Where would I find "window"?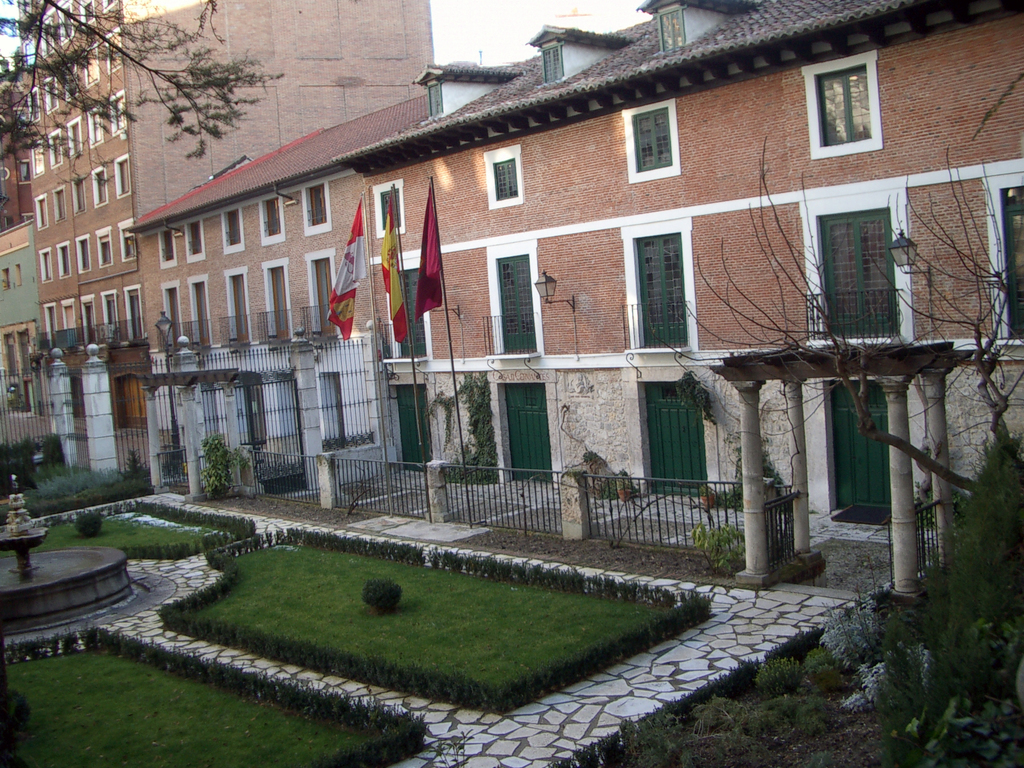
At <bbox>221, 205, 245, 254</bbox>.
